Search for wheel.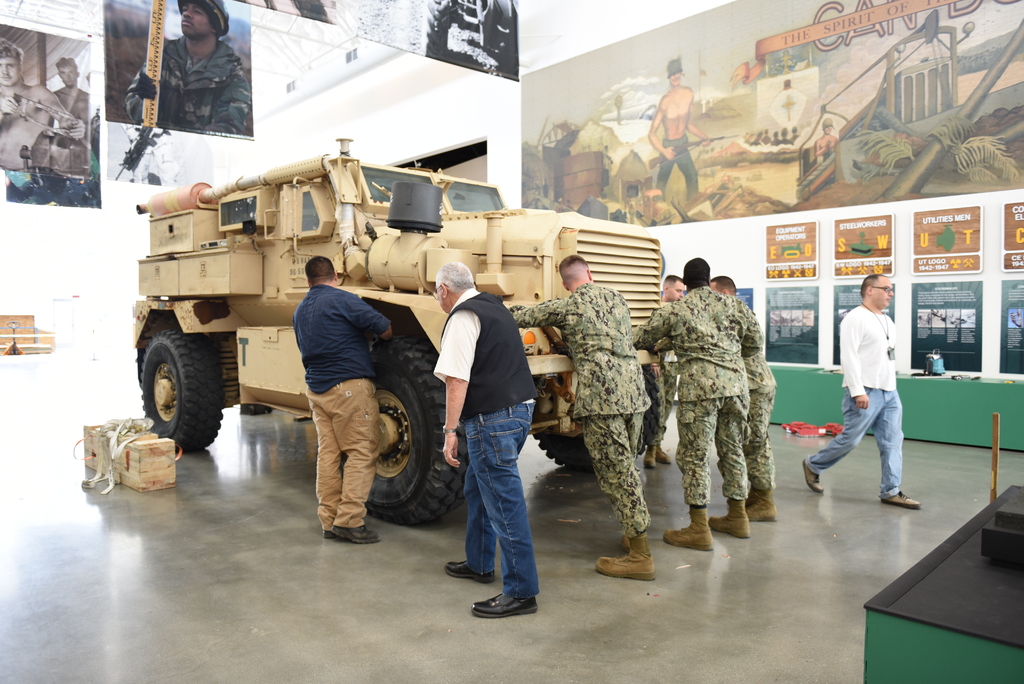
Found at <bbox>337, 336, 475, 520</bbox>.
